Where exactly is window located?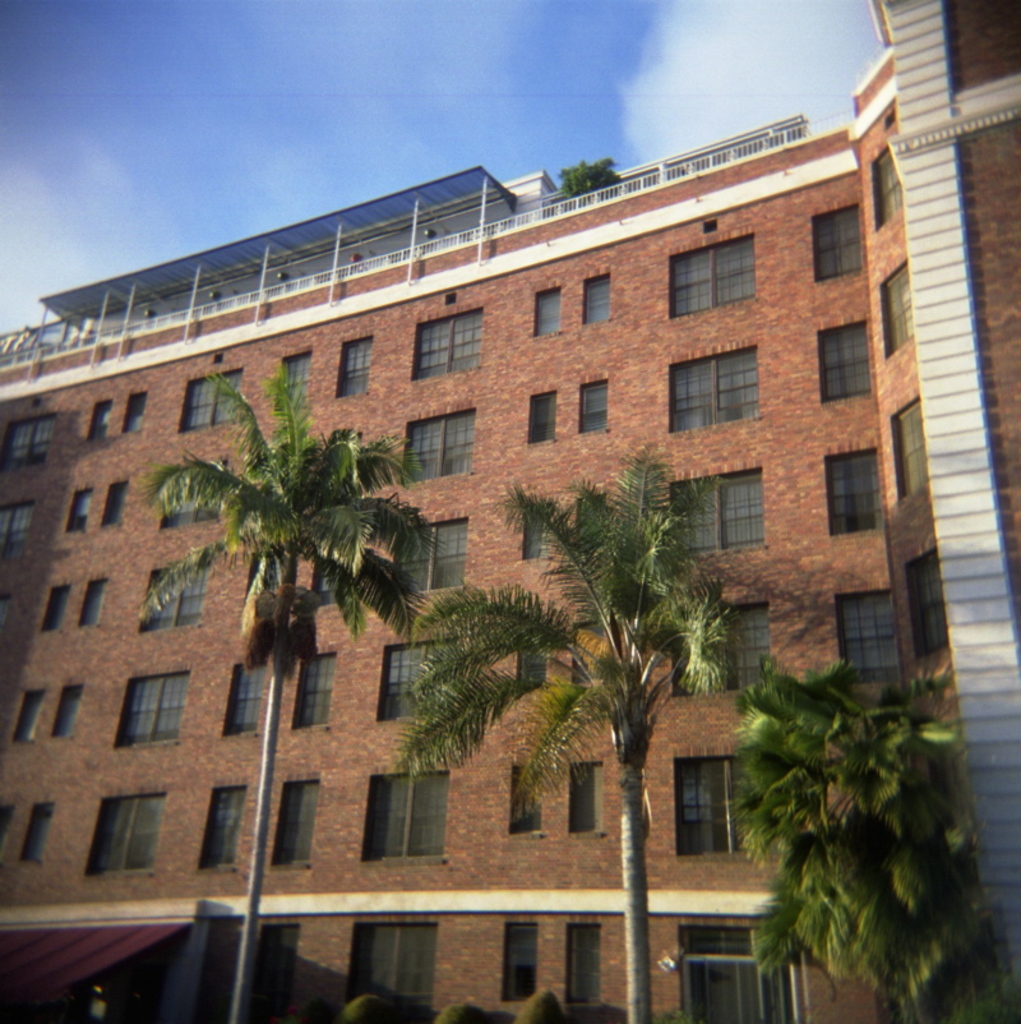
Its bounding box is 171,364,246,429.
